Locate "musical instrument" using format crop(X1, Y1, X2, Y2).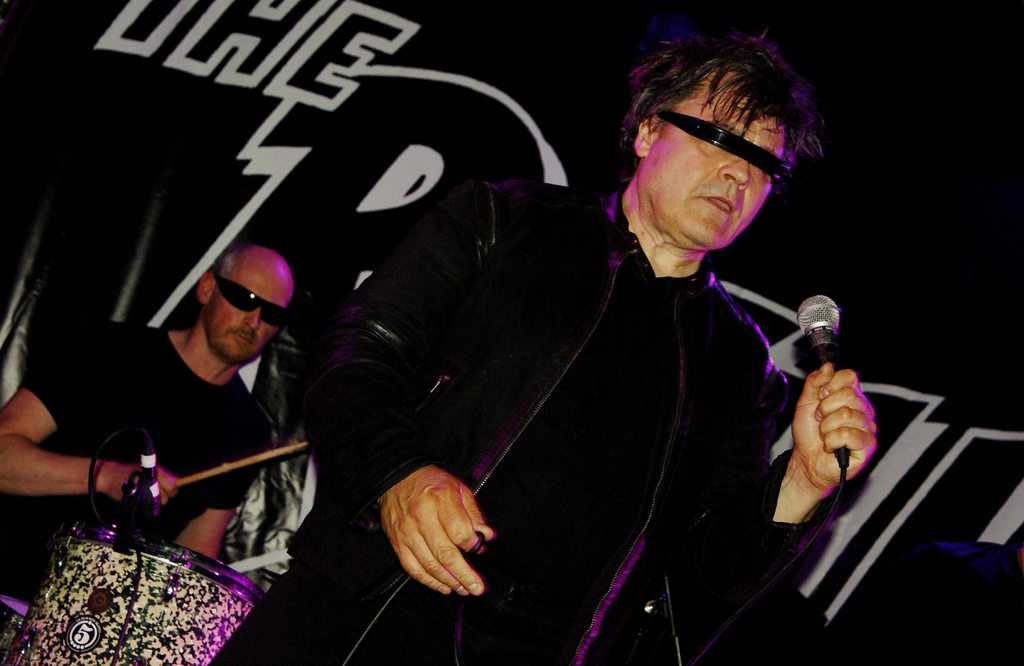
crop(8, 520, 259, 665).
